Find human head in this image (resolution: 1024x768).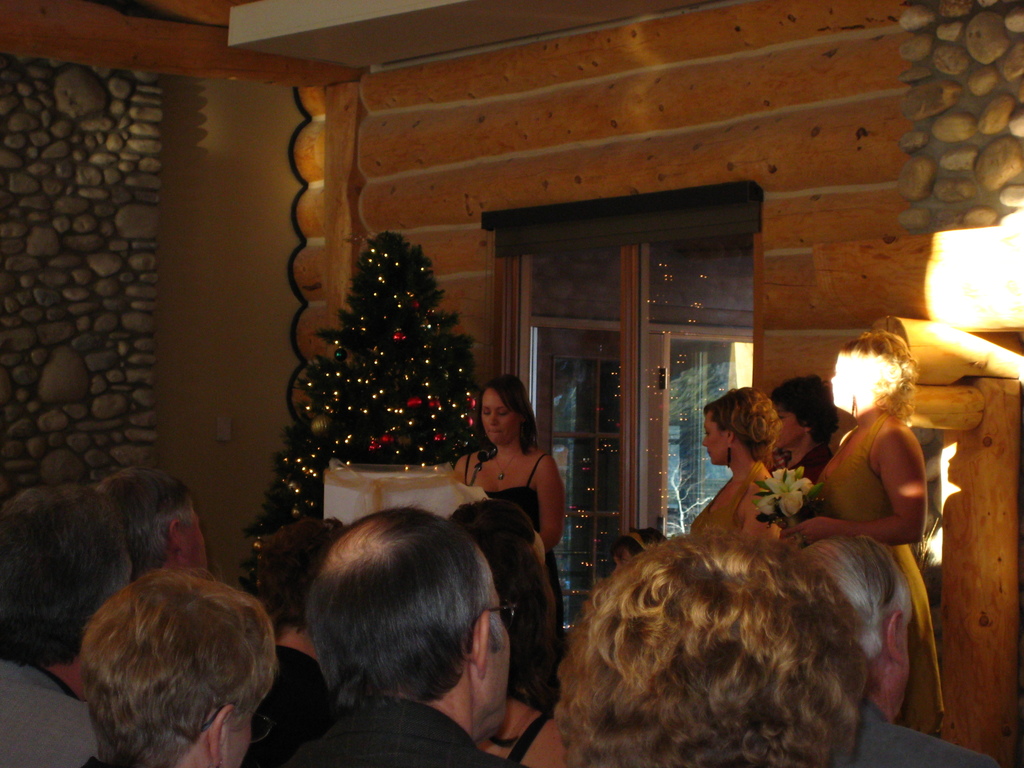
283,522,540,739.
